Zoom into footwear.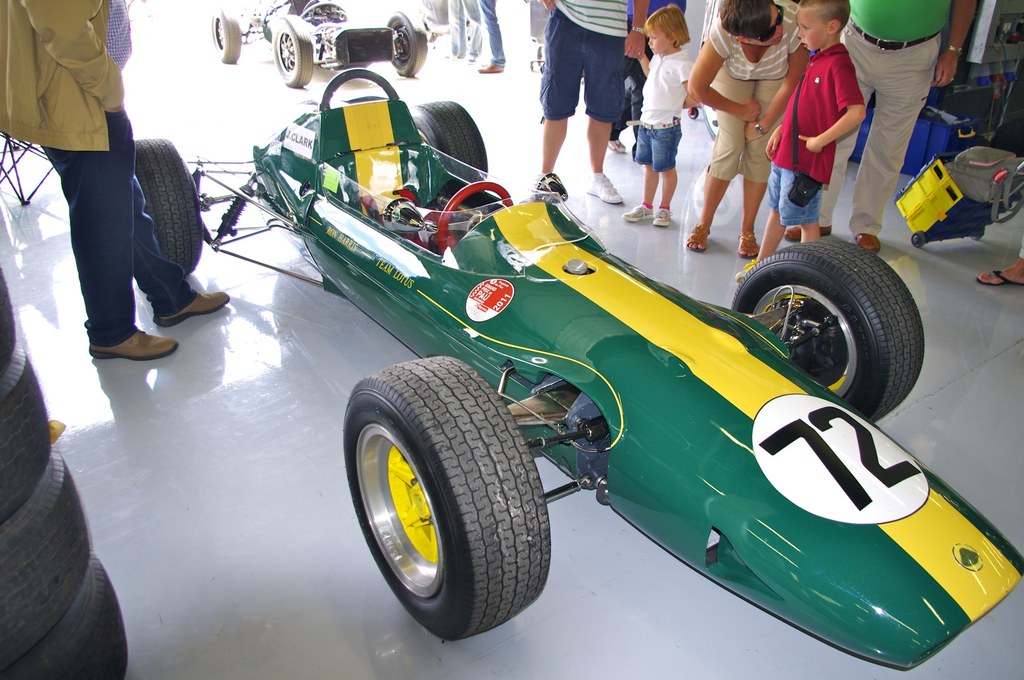
Zoom target: [x1=518, y1=171, x2=546, y2=206].
